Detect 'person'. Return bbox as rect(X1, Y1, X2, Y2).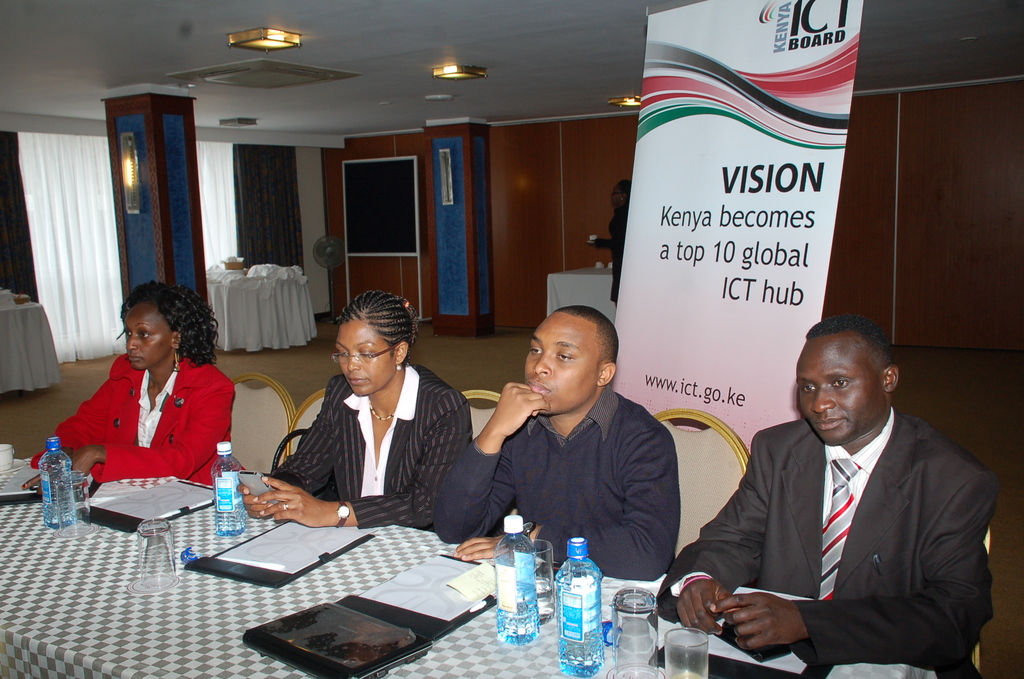
rect(431, 304, 682, 582).
